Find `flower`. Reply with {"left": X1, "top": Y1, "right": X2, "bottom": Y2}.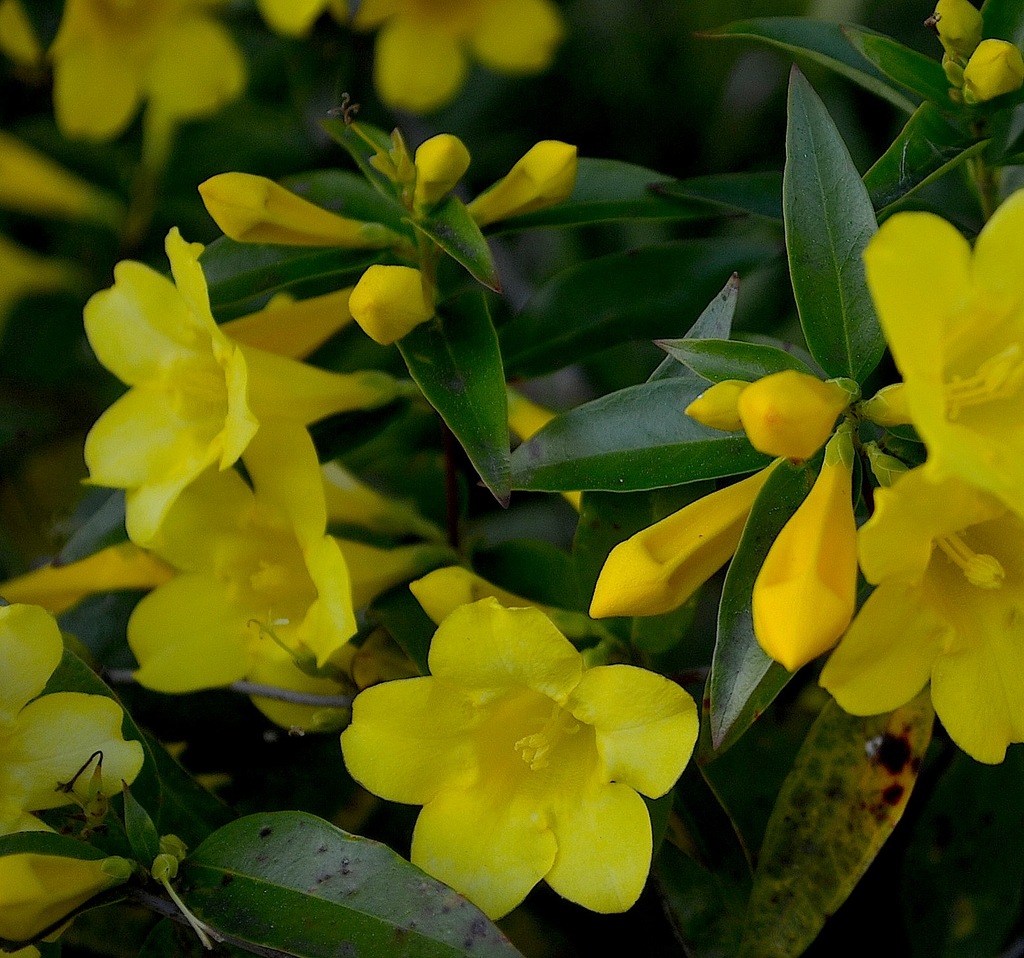
{"left": 0, "top": 603, "right": 141, "bottom": 833}.
